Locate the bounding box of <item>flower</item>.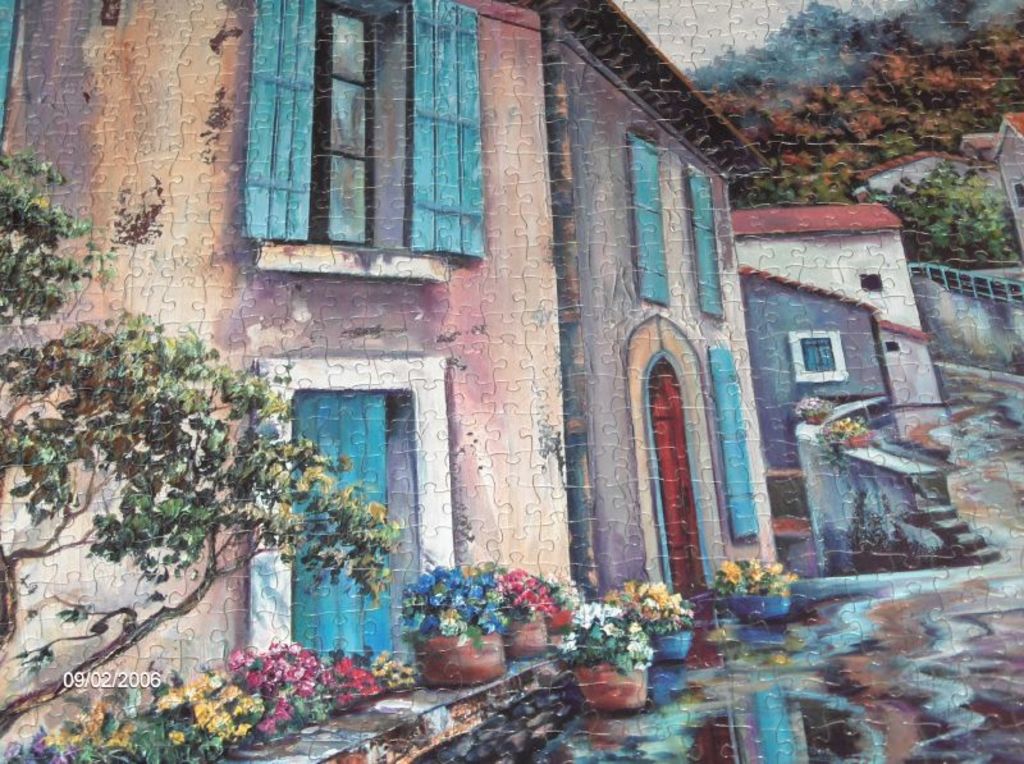
Bounding box: (x1=234, y1=639, x2=346, y2=733).
